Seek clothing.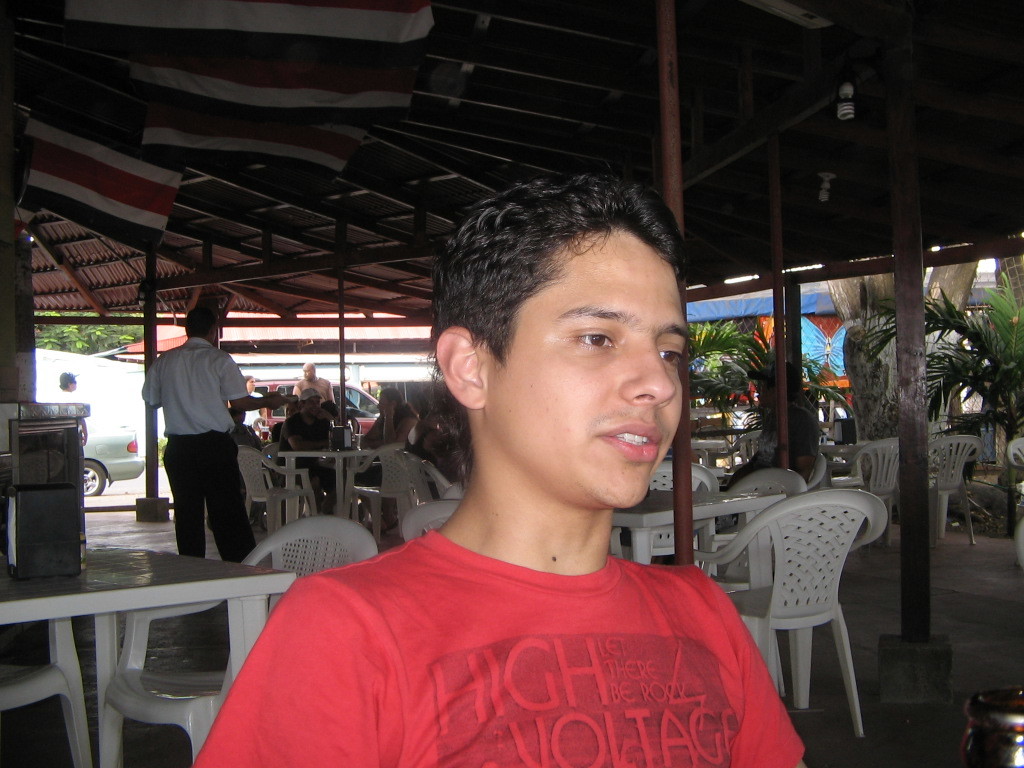
pyautogui.locateOnScreen(226, 465, 809, 759).
